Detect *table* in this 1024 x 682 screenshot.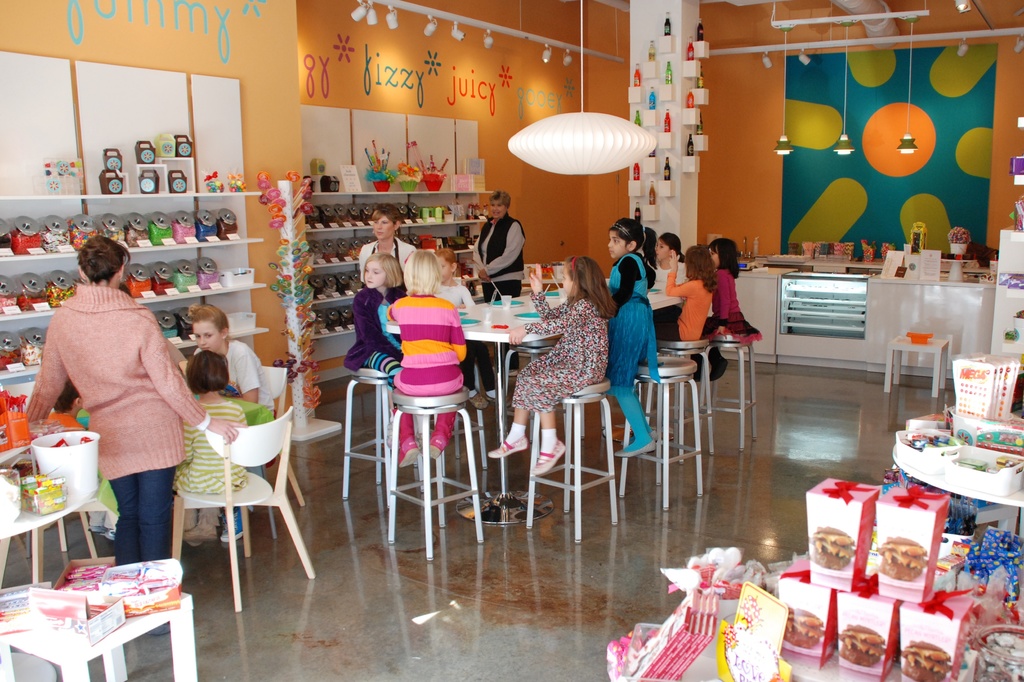
Detection: 901, 397, 1023, 539.
